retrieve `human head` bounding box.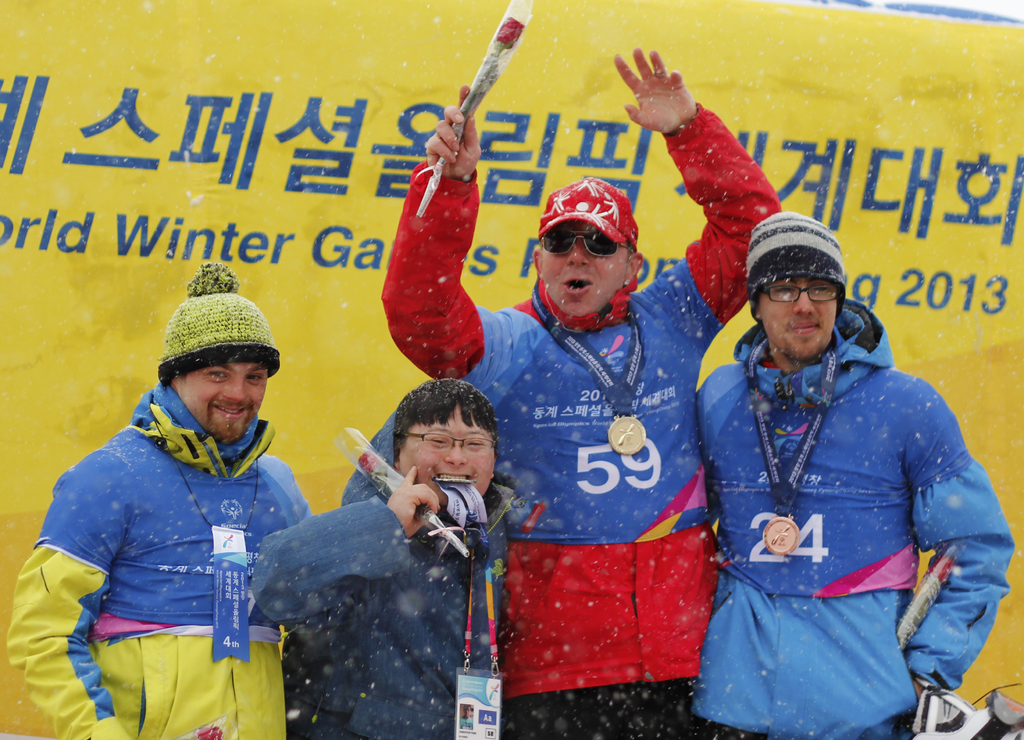
Bounding box: (left=740, top=226, right=861, bottom=372).
